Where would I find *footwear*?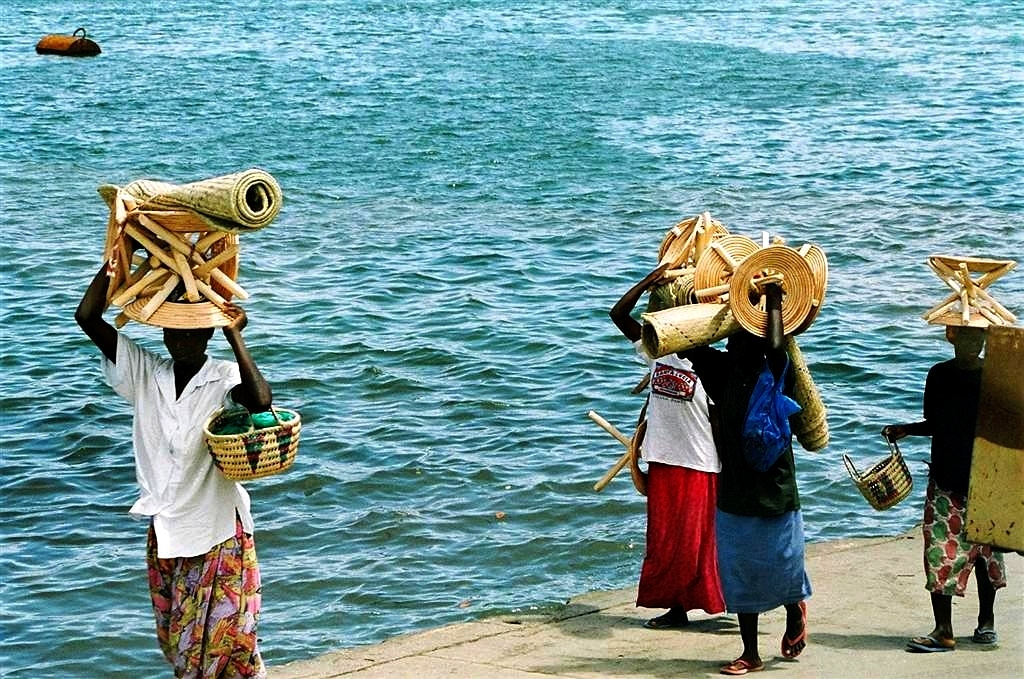
At {"x1": 969, "y1": 625, "x2": 1000, "y2": 645}.
